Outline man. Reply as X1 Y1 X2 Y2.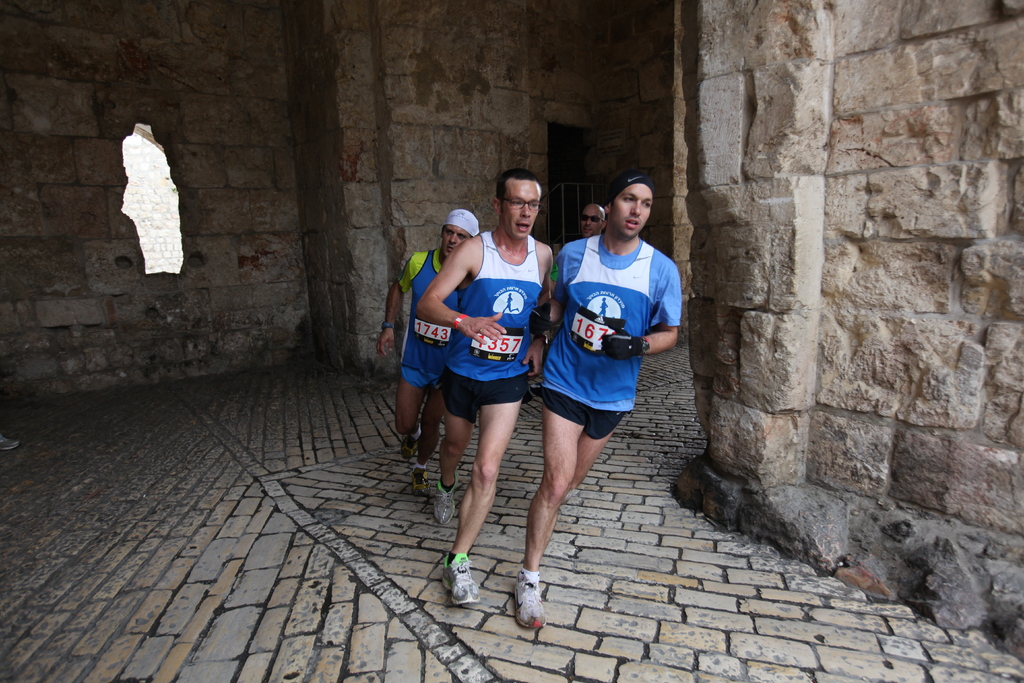
574 197 612 242.
